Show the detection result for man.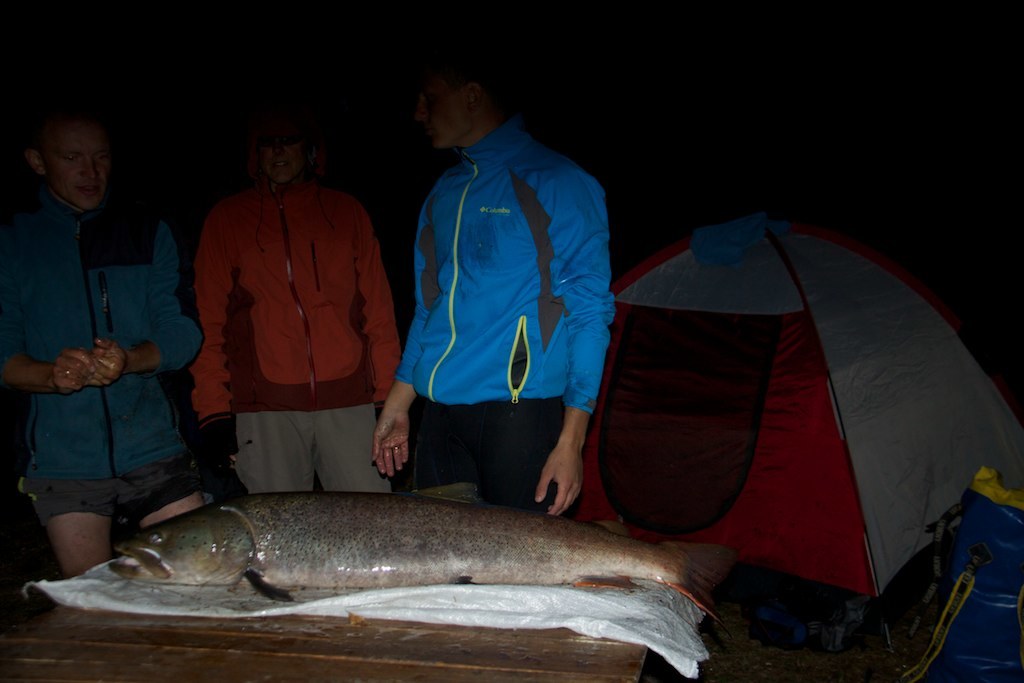
[x1=0, y1=107, x2=206, y2=572].
